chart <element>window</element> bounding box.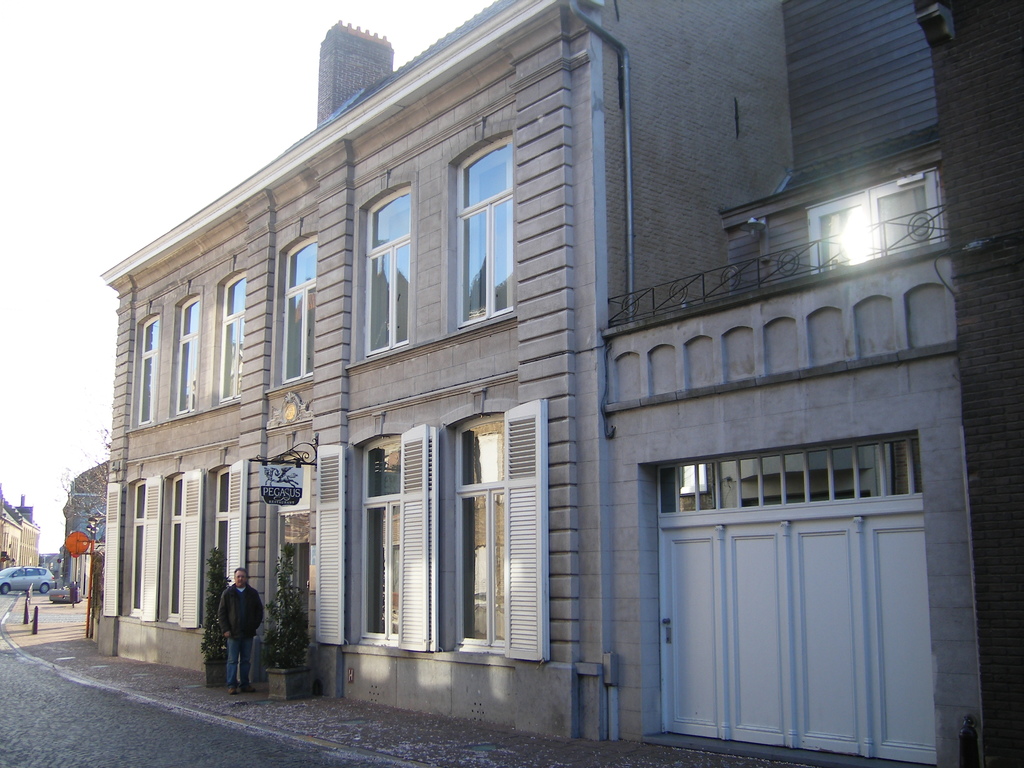
Charted: [x1=172, y1=295, x2=202, y2=418].
